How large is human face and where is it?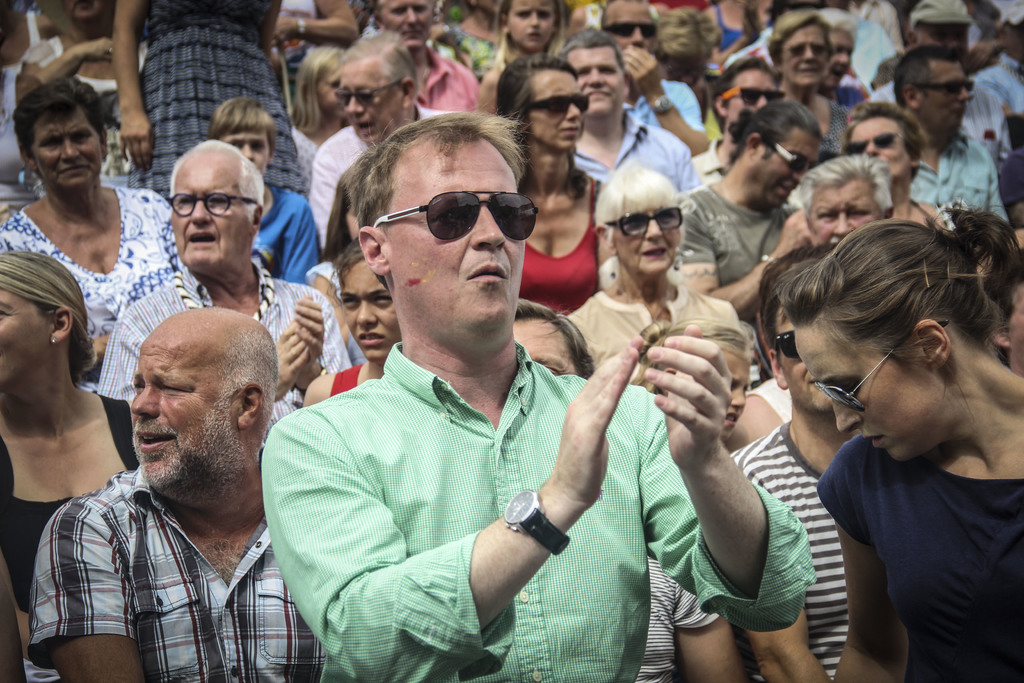
Bounding box: <bbox>388, 142, 531, 329</bbox>.
